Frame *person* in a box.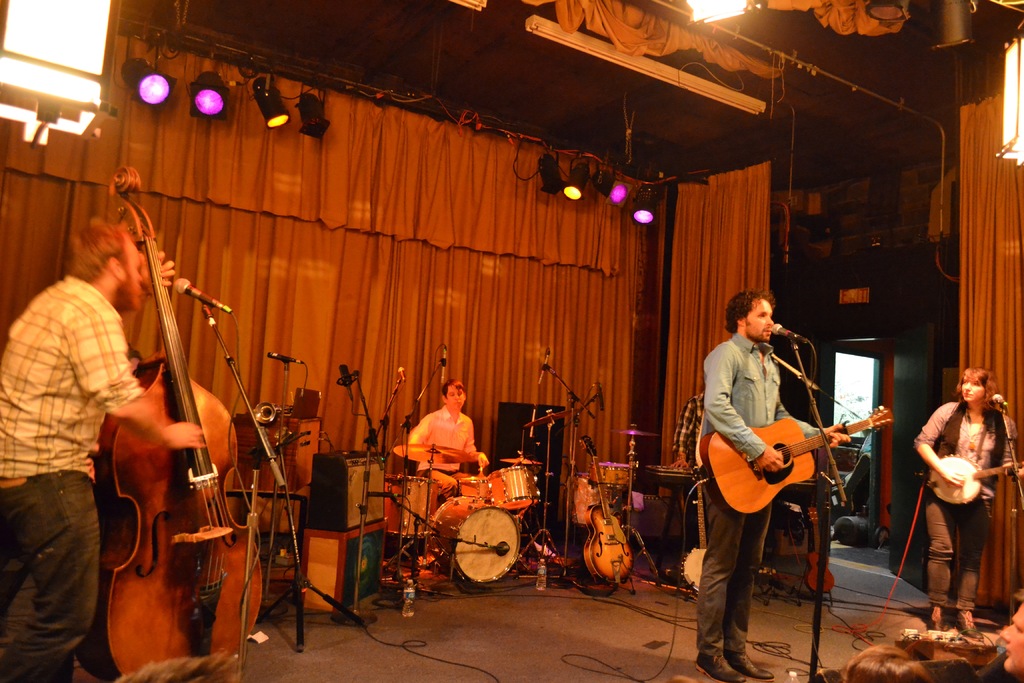
(400,378,489,500).
